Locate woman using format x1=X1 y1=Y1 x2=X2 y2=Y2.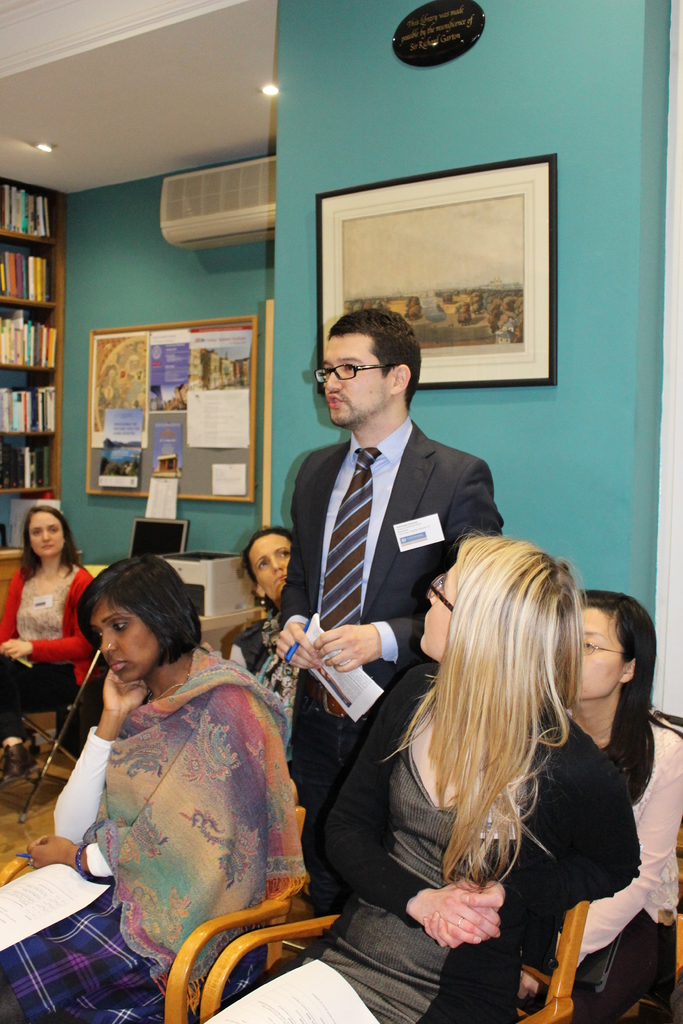
x1=195 y1=525 x2=643 y2=1023.
